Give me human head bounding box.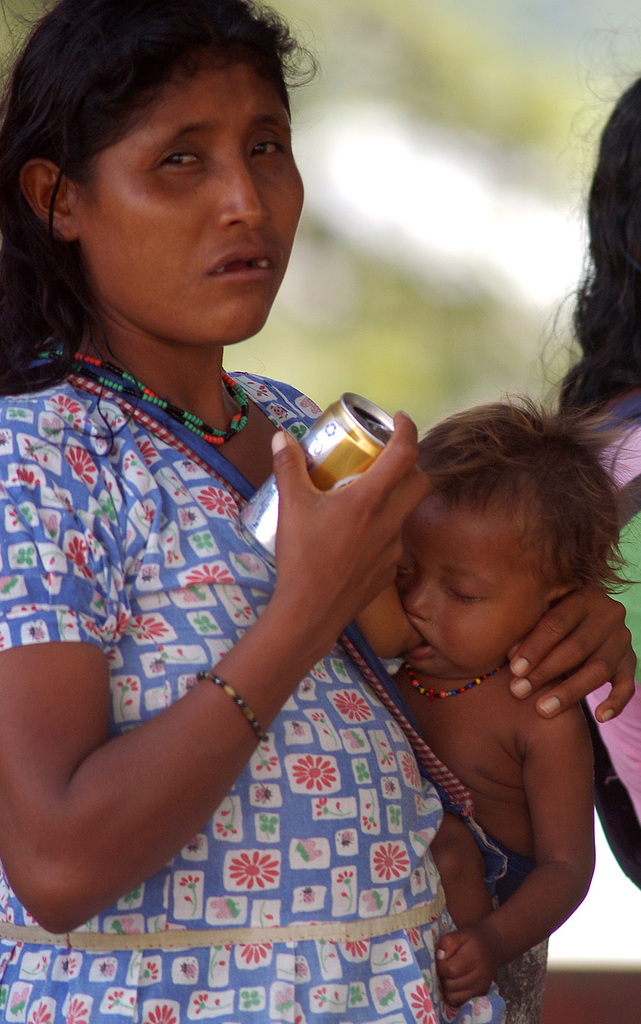
Rect(402, 399, 619, 679).
